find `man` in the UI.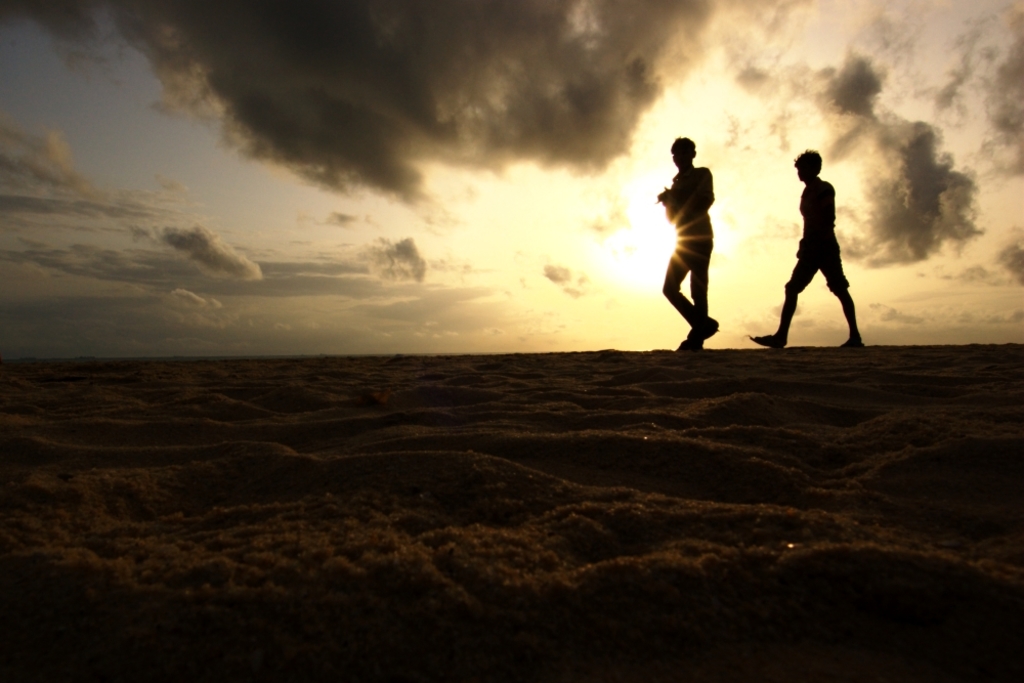
UI element at l=746, t=143, r=868, b=350.
